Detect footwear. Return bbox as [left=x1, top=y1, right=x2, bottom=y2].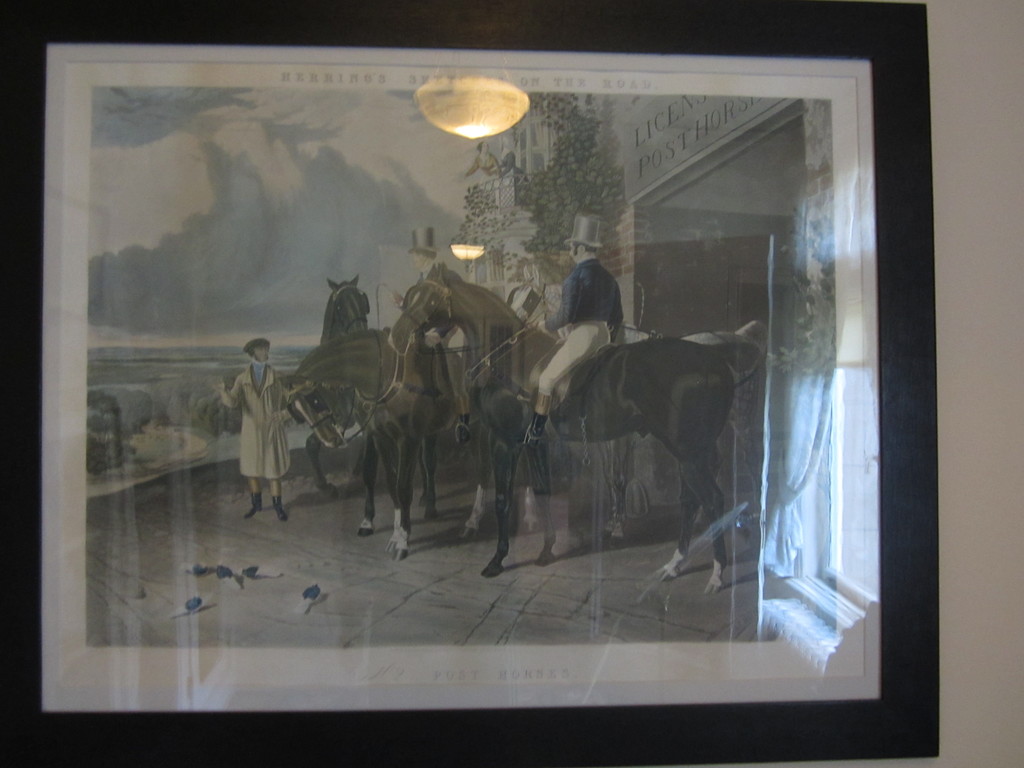
[left=273, top=495, right=287, bottom=520].
